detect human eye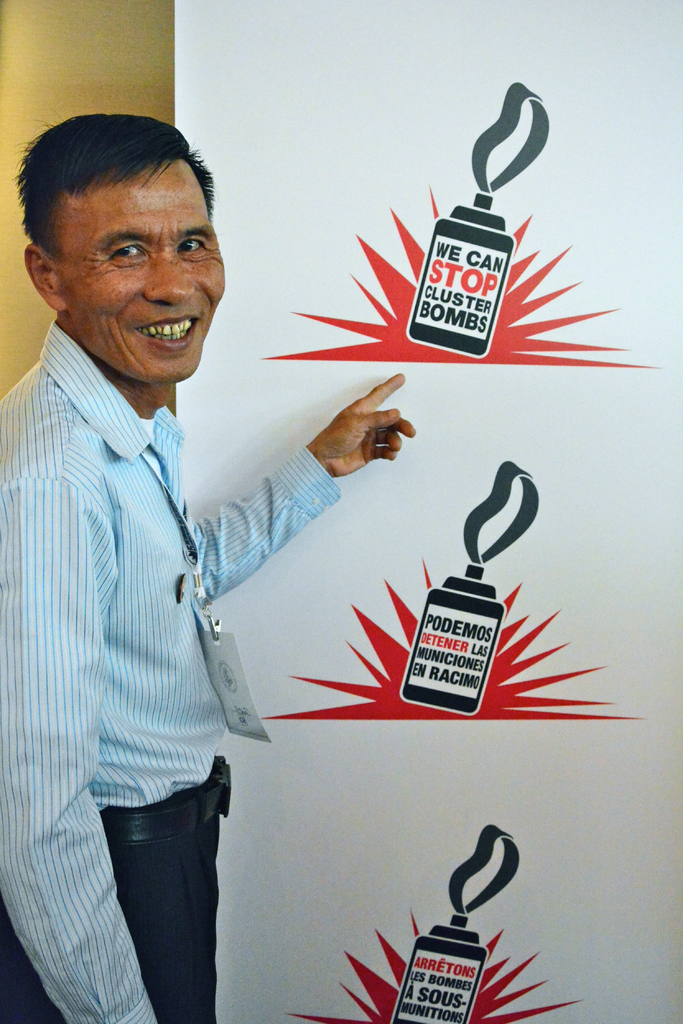
175/235/206/258
